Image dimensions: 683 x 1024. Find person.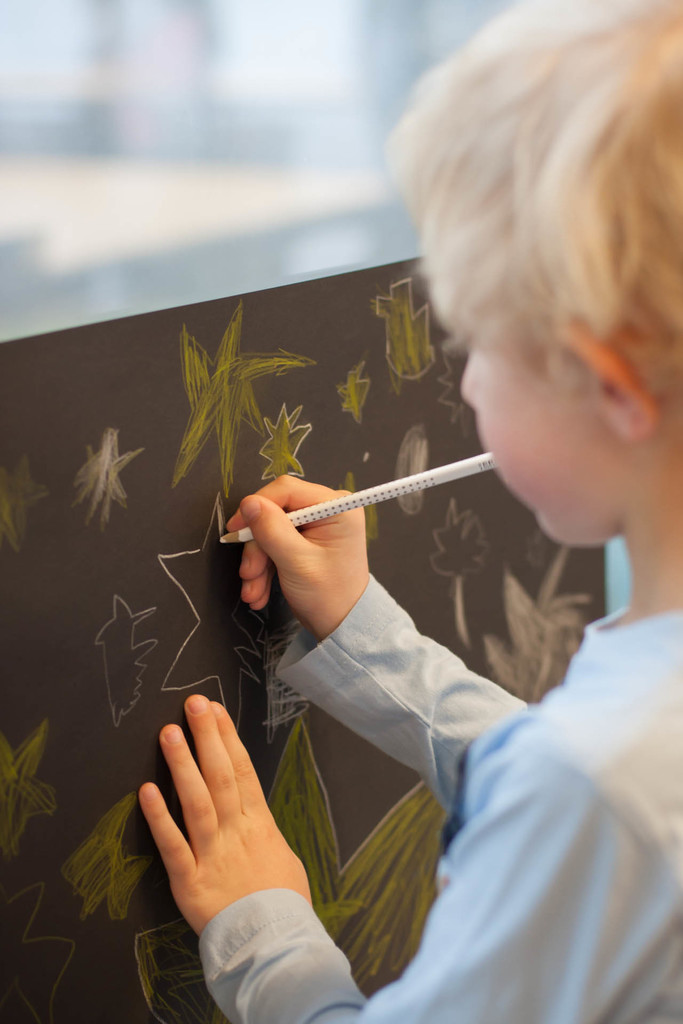
x1=237 y1=4 x2=659 y2=1023.
